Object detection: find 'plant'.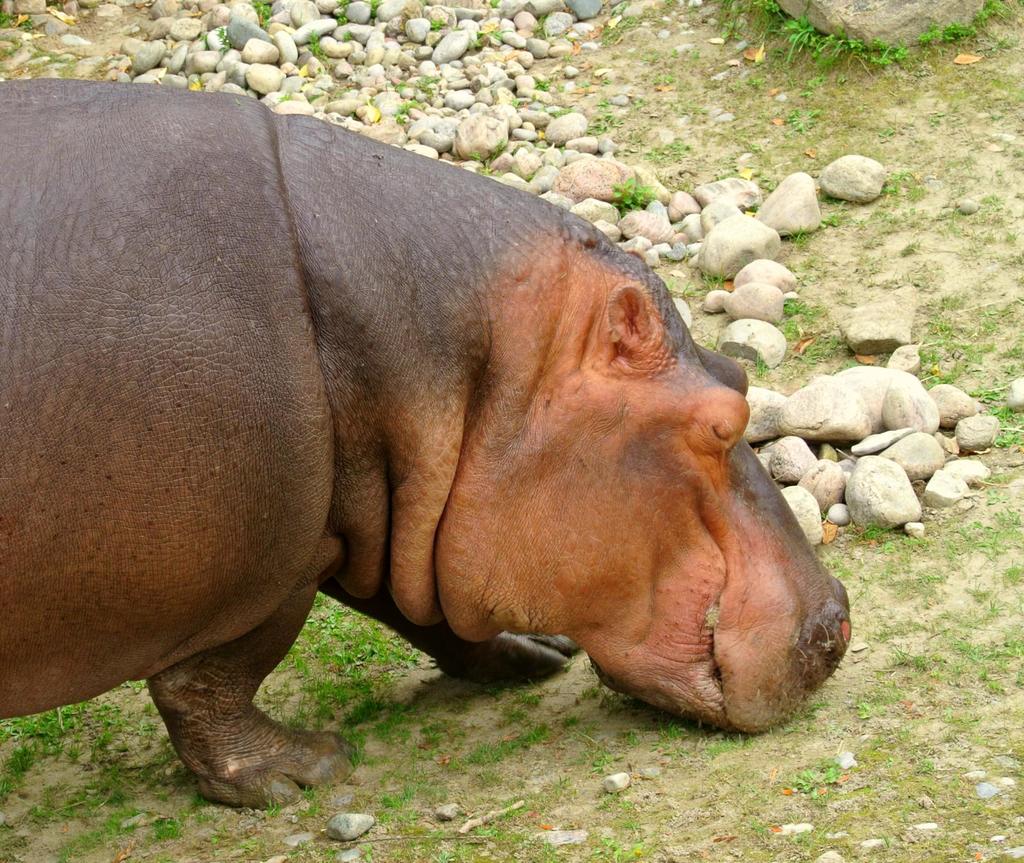
(22, 12, 36, 29).
